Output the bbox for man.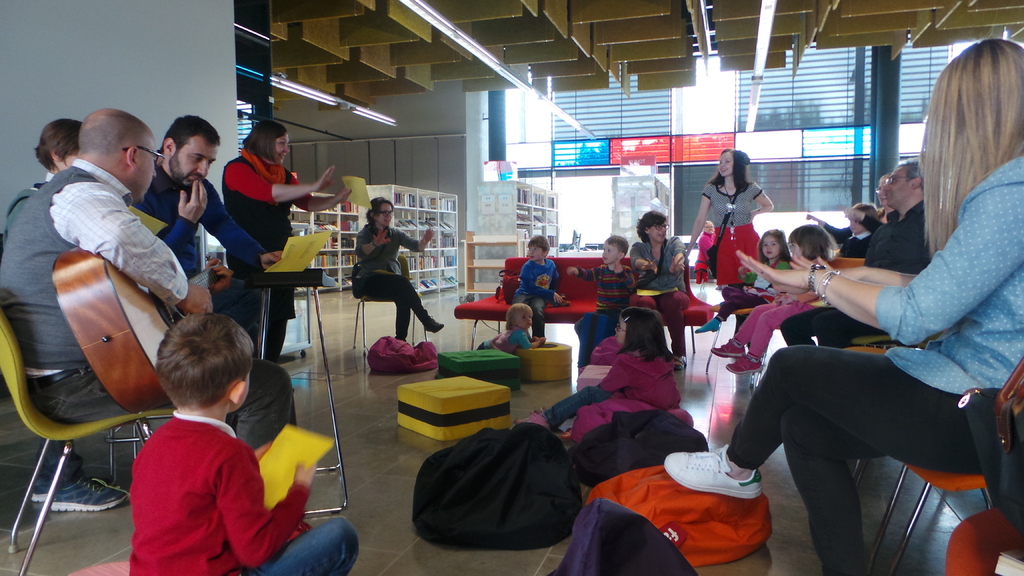
0,111,295,449.
